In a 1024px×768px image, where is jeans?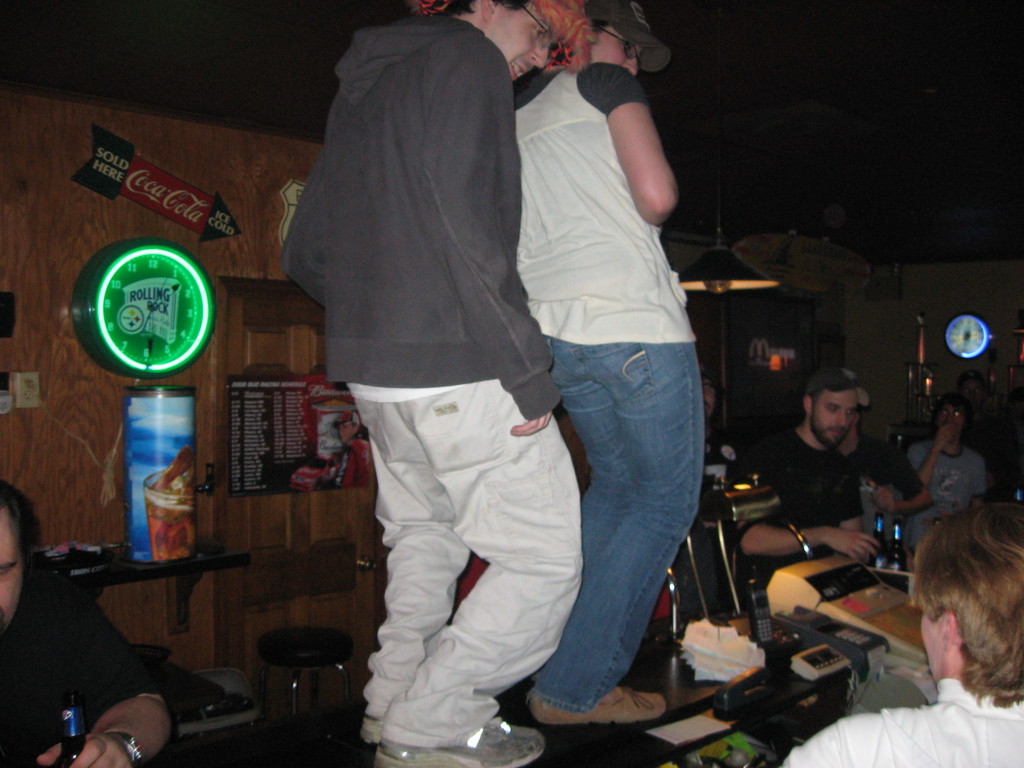
x1=365, y1=382, x2=582, y2=749.
